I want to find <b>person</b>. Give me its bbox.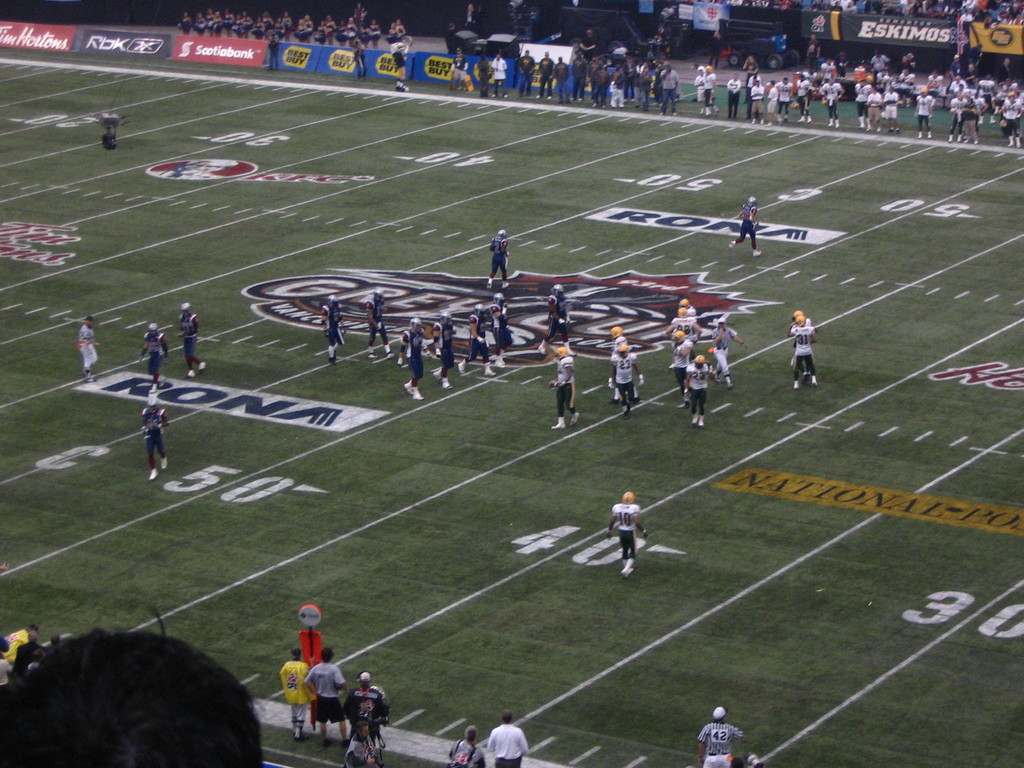
134, 321, 174, 385.
